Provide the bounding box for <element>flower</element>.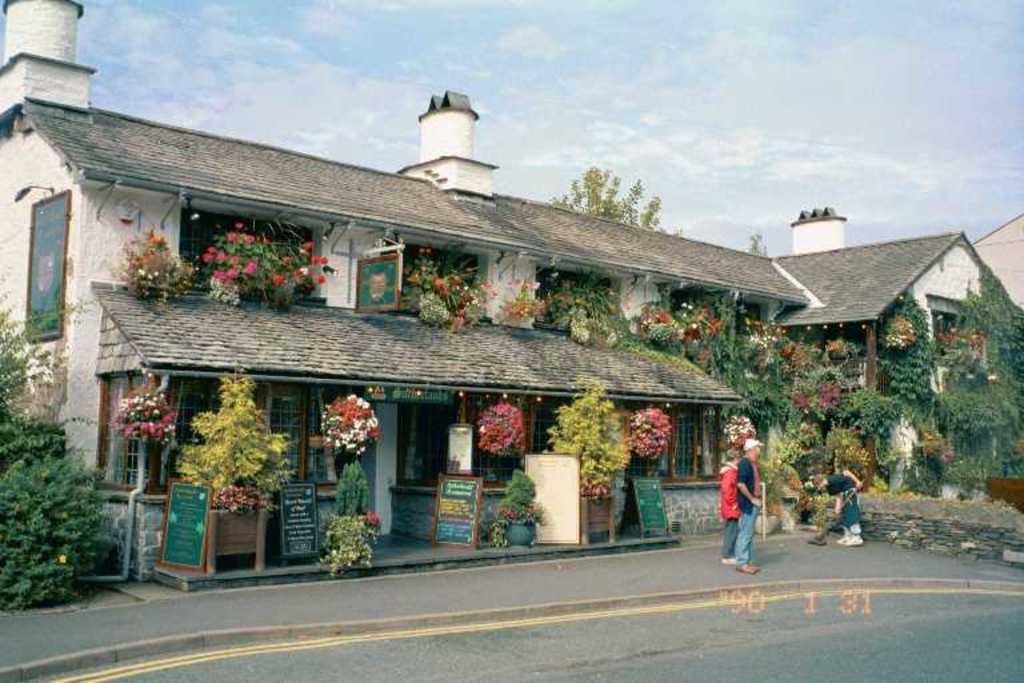
[left=520, top=275, right=539, bottom=288].
